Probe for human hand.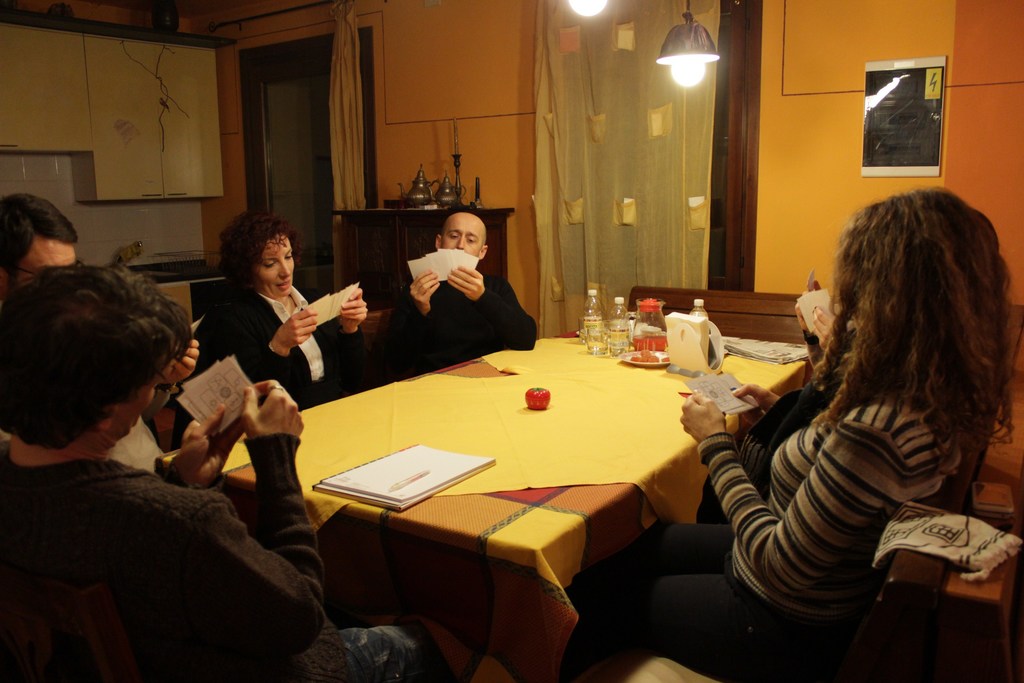
Probe result: (406, 265, 443, 320).
